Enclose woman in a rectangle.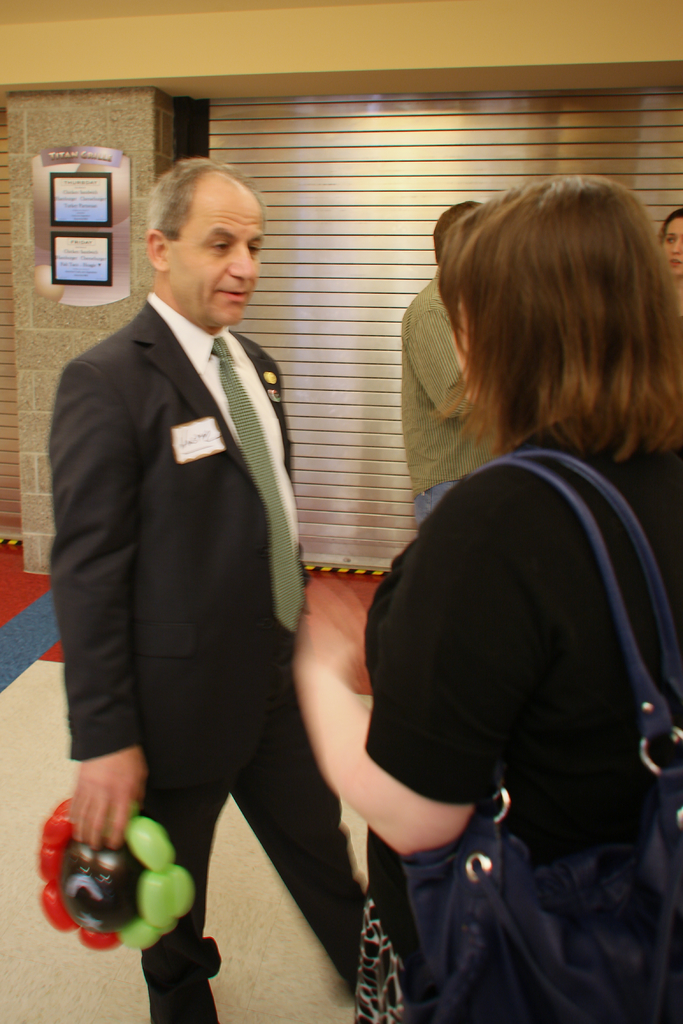
(x1=283, y1=149, x2=673, y2=1018).
